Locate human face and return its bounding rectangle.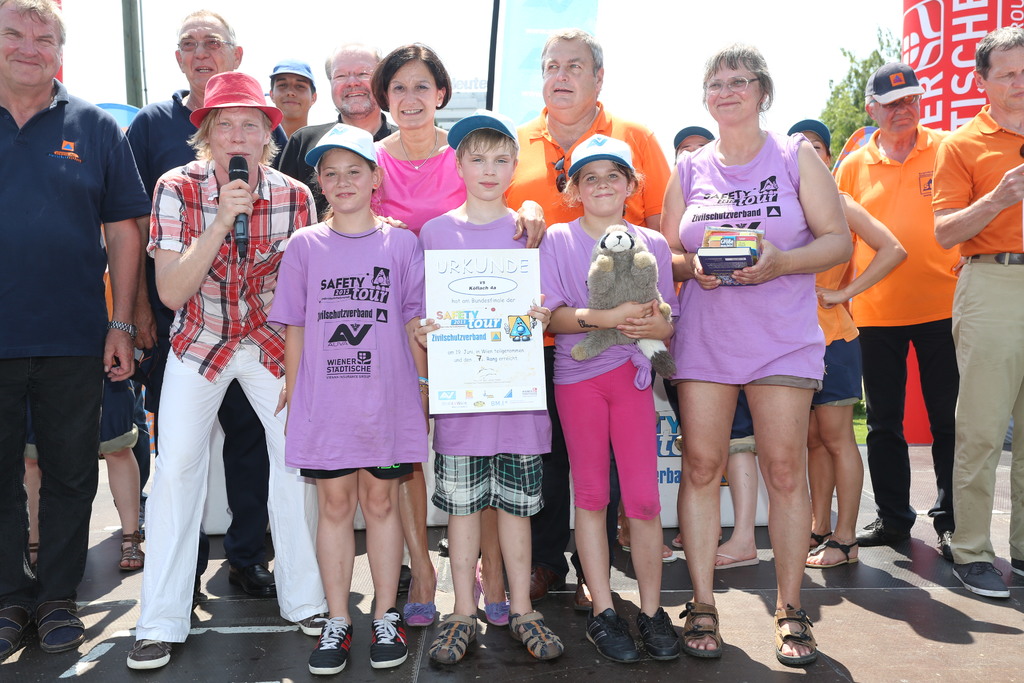
[left=209, top=103, right=265, bottom=173].
